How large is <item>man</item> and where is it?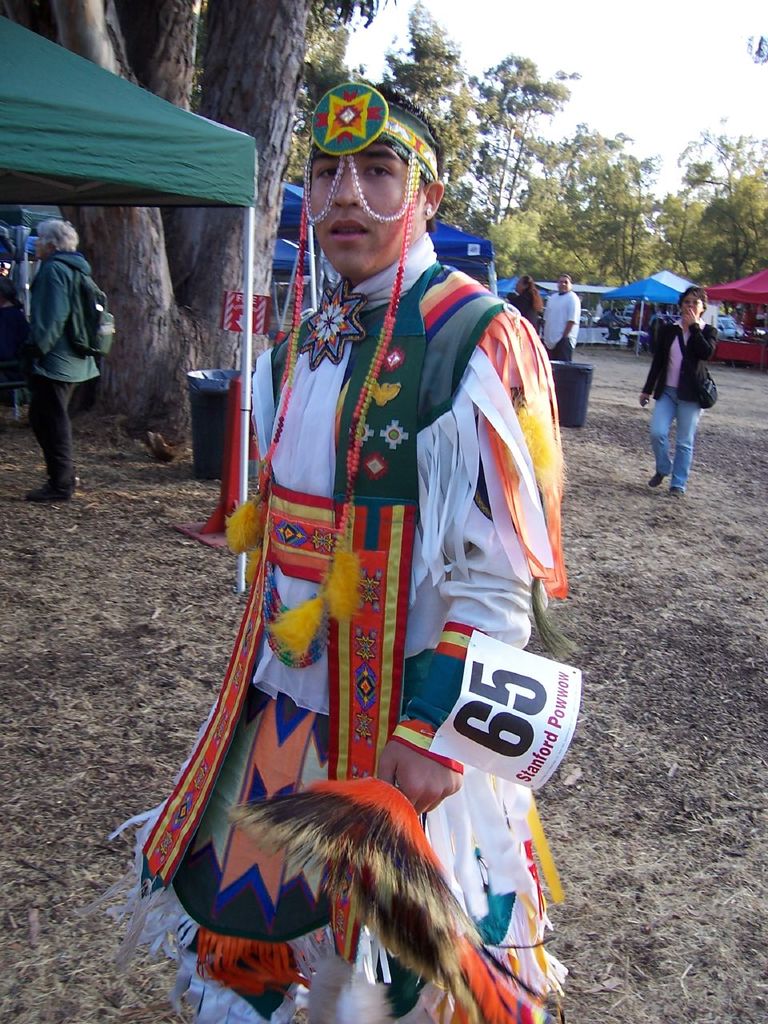
Bounding box: left=546, top=269, right=584, bottom=353.
